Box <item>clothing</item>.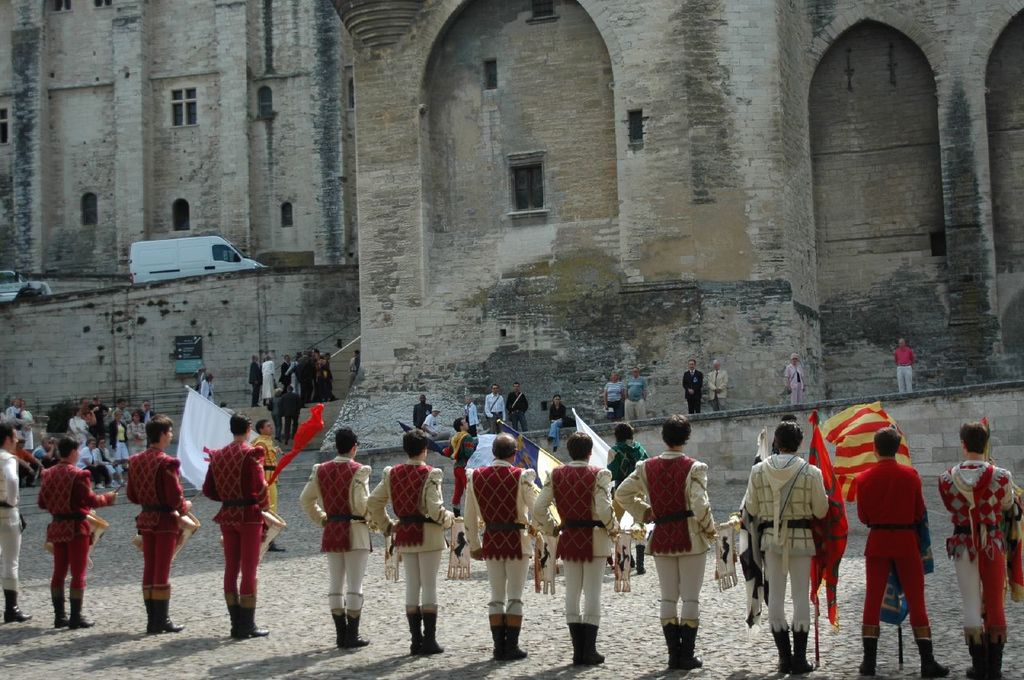
<region>298, 455, 370, 612</region>.
